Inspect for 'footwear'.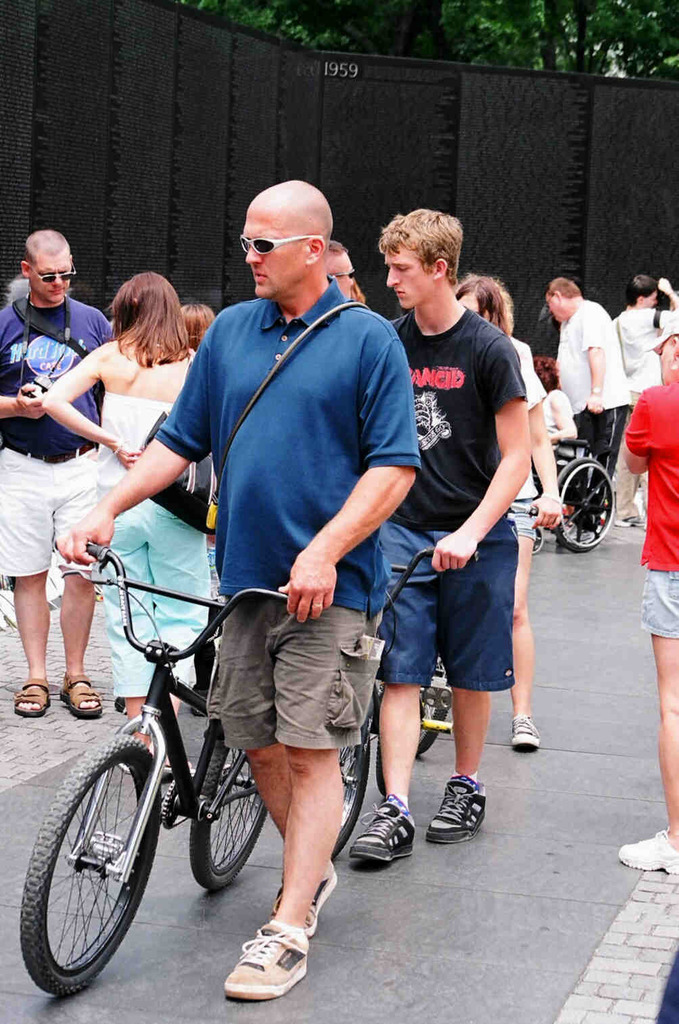
Inspection: select_region(15, 672, 55, 722).
